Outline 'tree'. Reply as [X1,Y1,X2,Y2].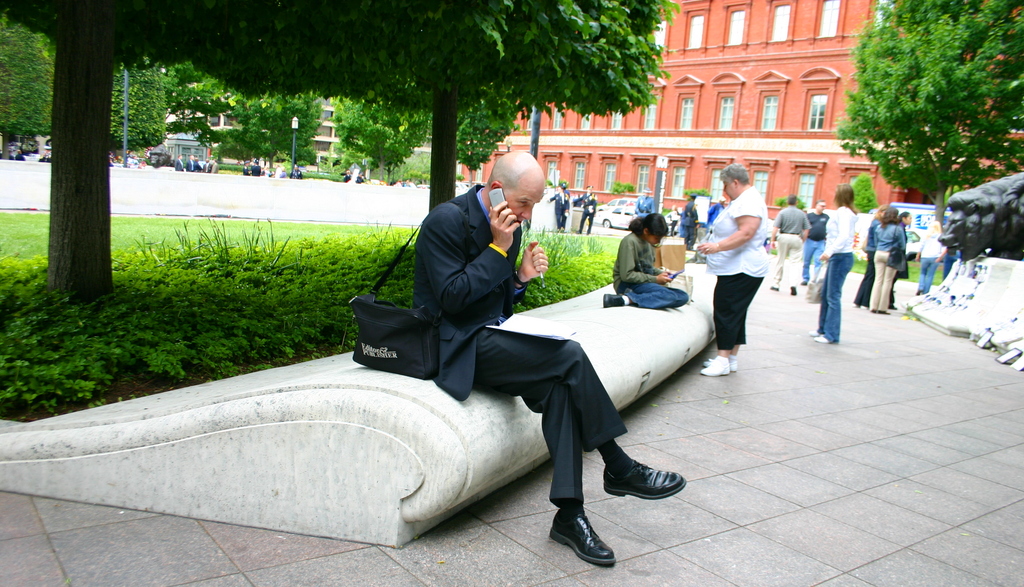
[452,86,517,189].
